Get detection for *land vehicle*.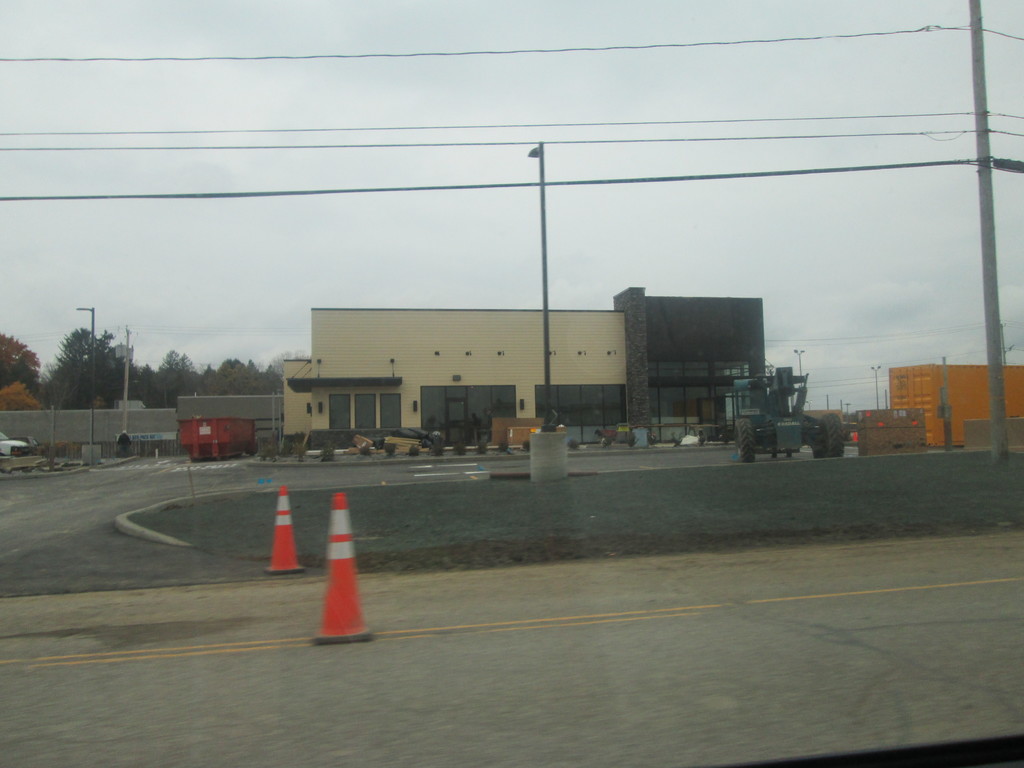
Detection: (left=0, top=427, right=28, bottom=456).
